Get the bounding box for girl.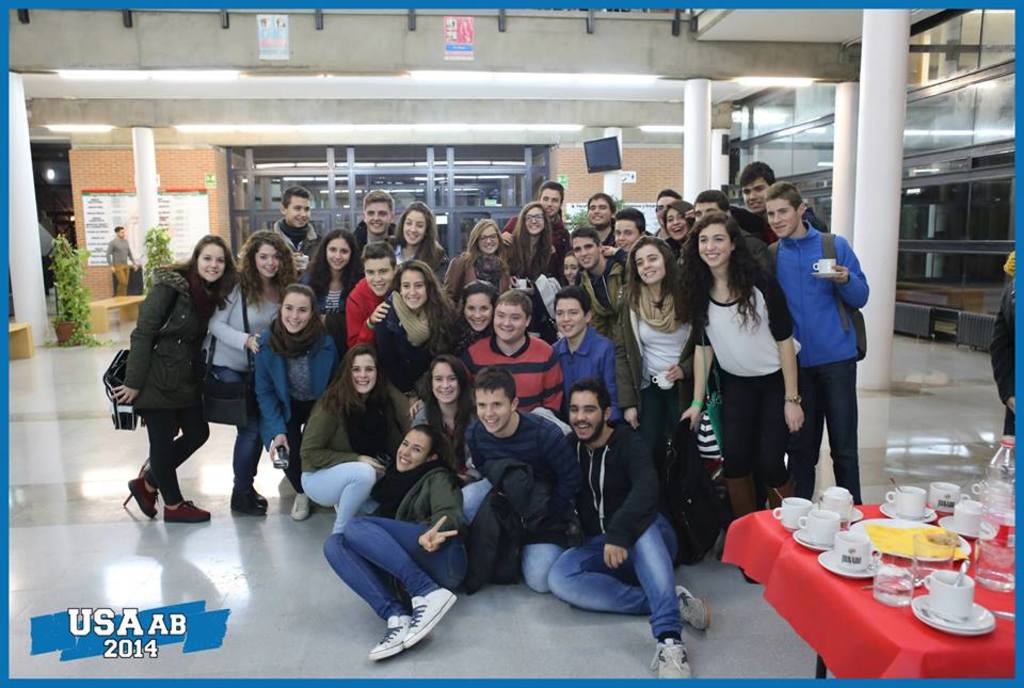
<box>438,218,512,302</box>.
